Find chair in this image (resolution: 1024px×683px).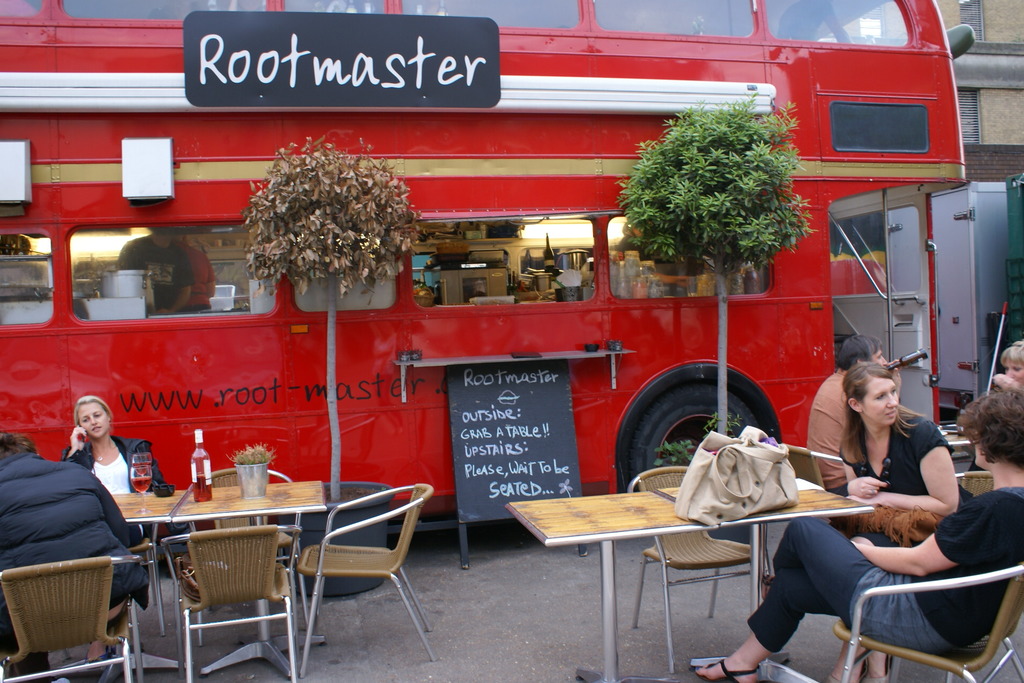
<bbox>0, 556, 143, 682</bbox>.
